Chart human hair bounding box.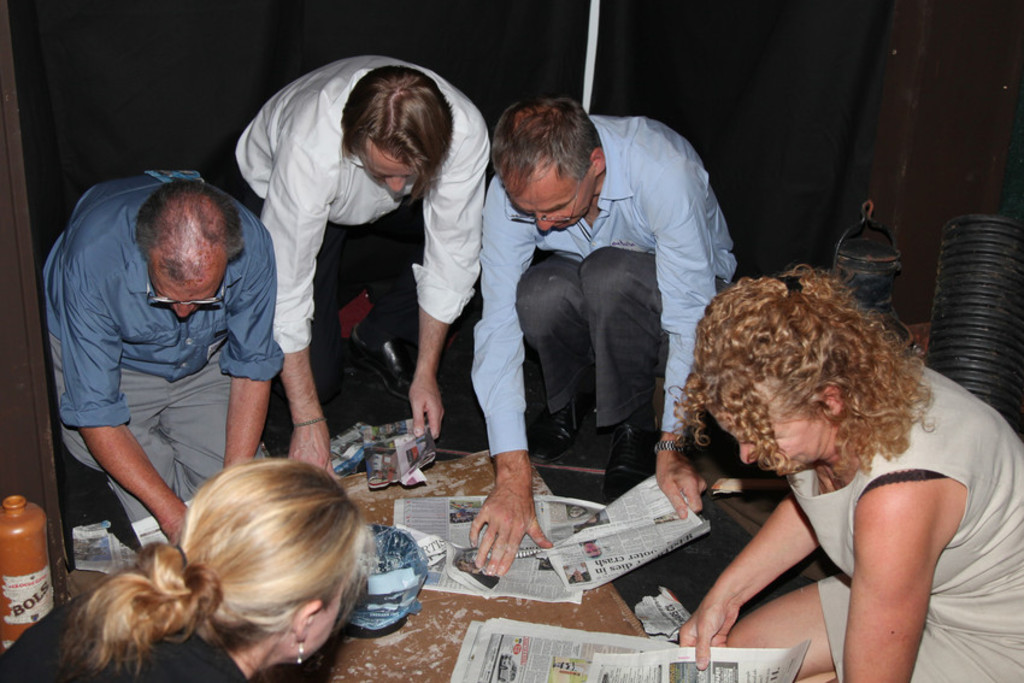
Charted: {"left": 59, "top": 453, "right": 379, "bottom": 672}.
